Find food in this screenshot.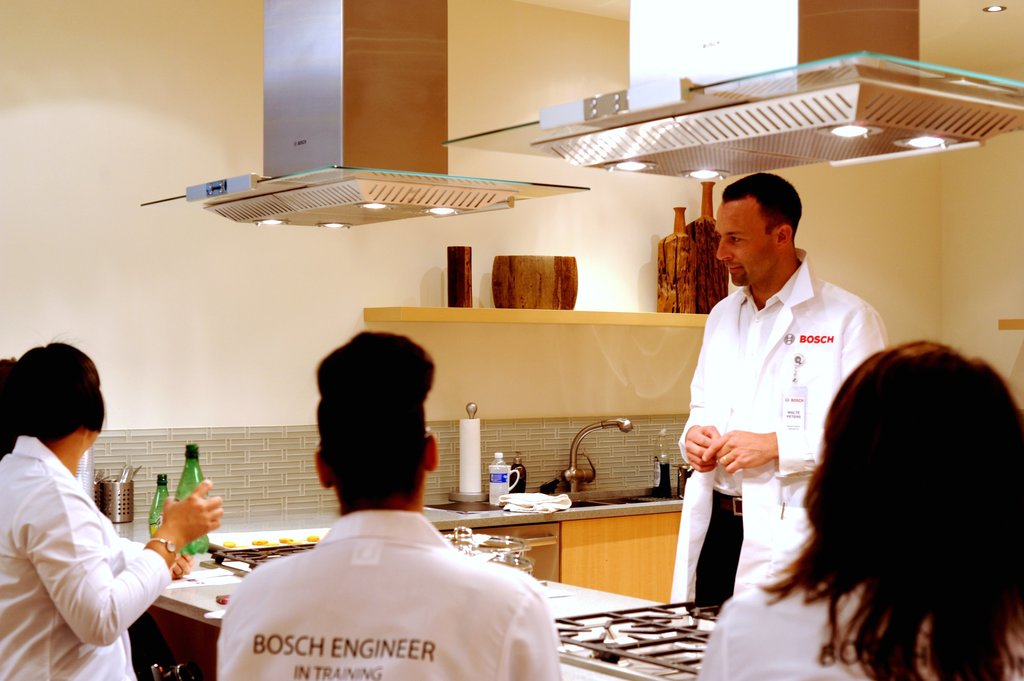
The bounding box for food is {"x1": 249, "y1": 536, "x2": 270, "y2": 547}.
